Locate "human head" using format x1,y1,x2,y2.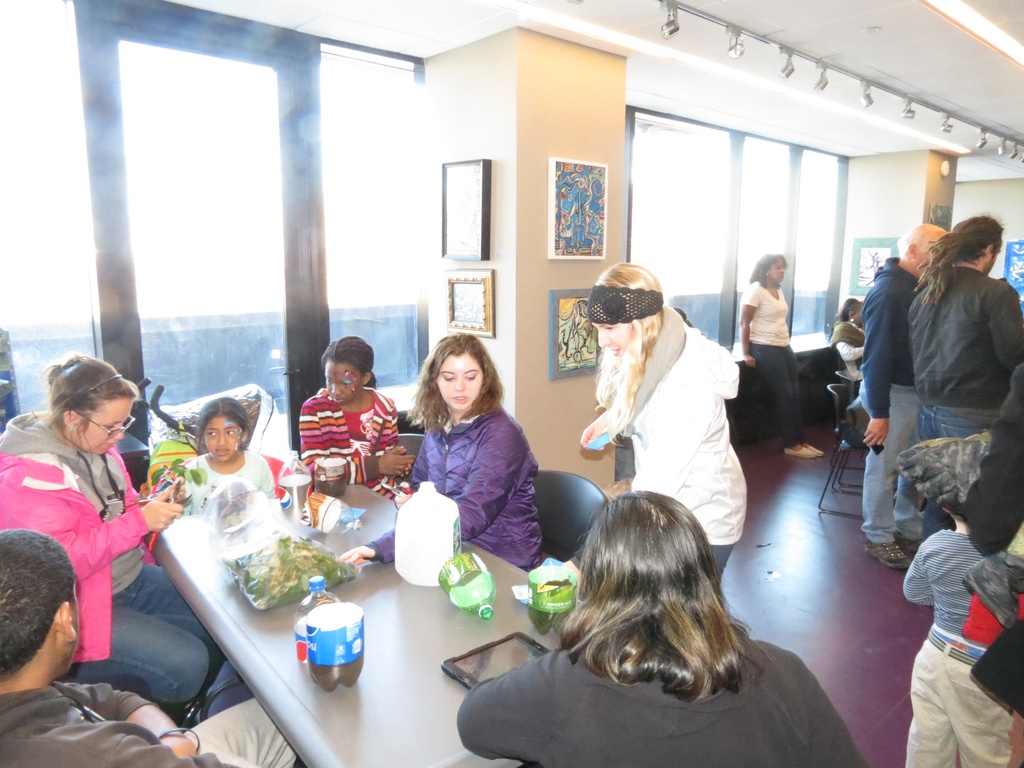
586,257,665,362.
